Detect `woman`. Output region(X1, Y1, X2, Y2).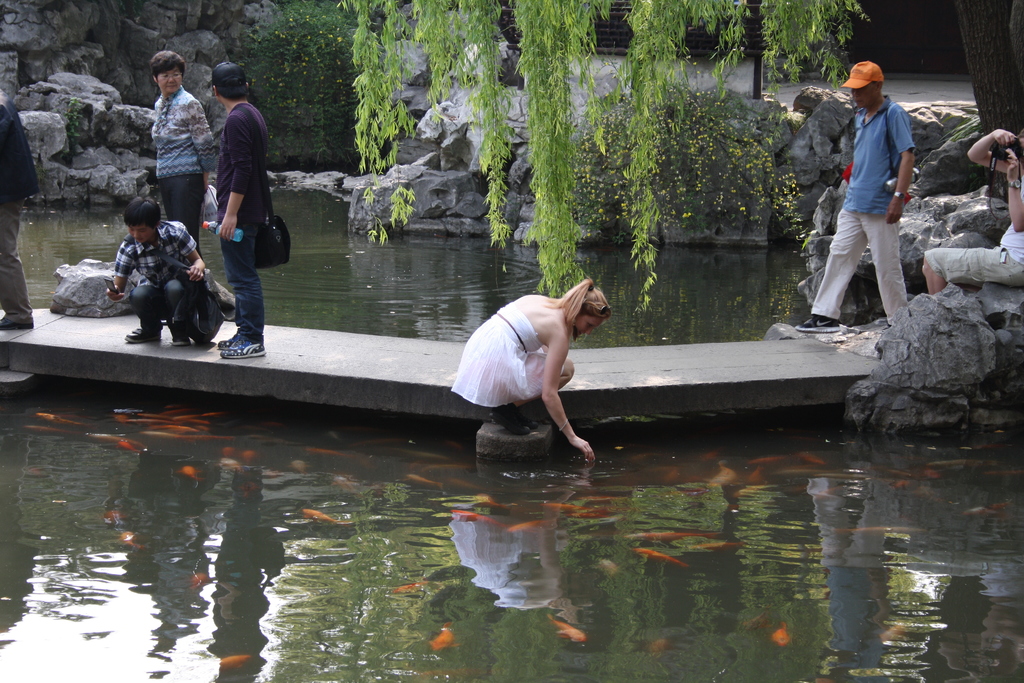
region(449, 279, 614, 465).
